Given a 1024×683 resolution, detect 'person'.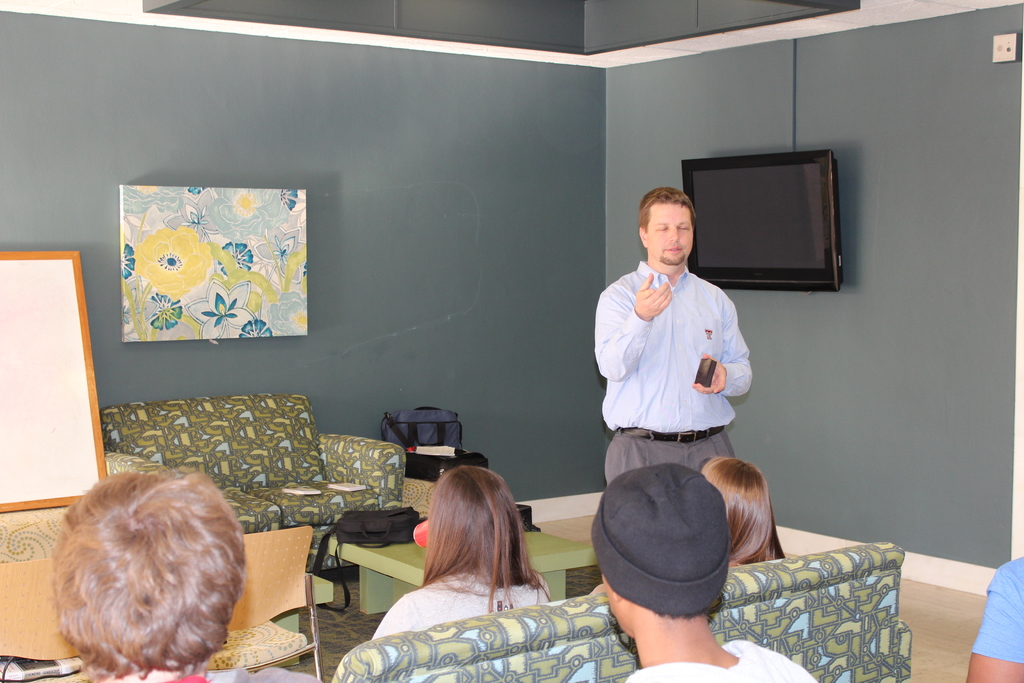
589 171 762 575.
